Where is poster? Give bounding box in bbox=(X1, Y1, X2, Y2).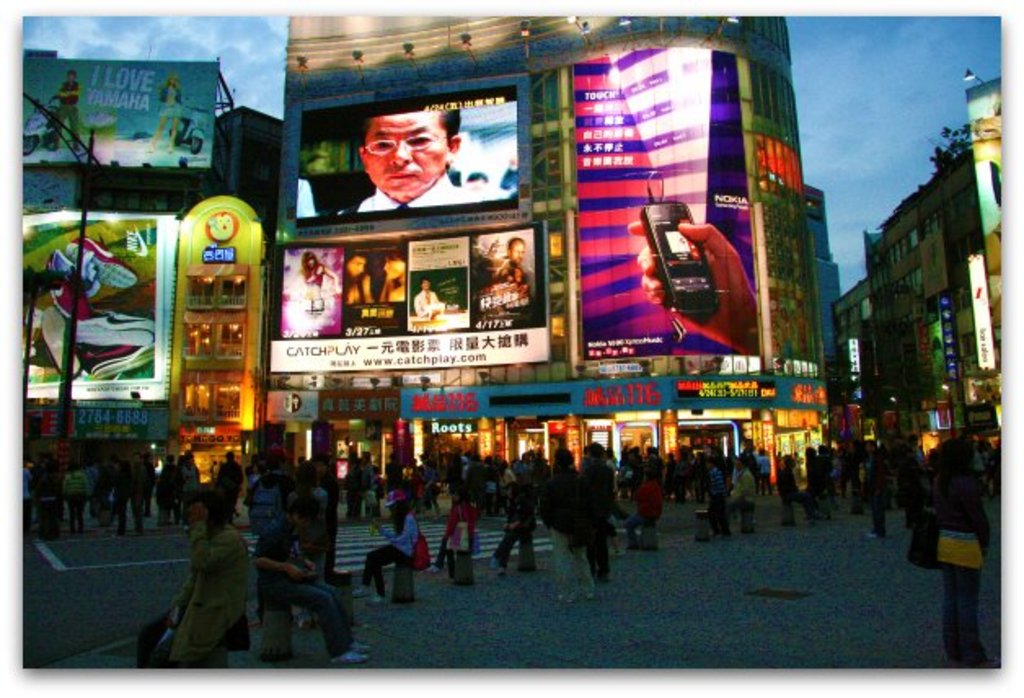
bbox=(298, 82, 519, 212).
